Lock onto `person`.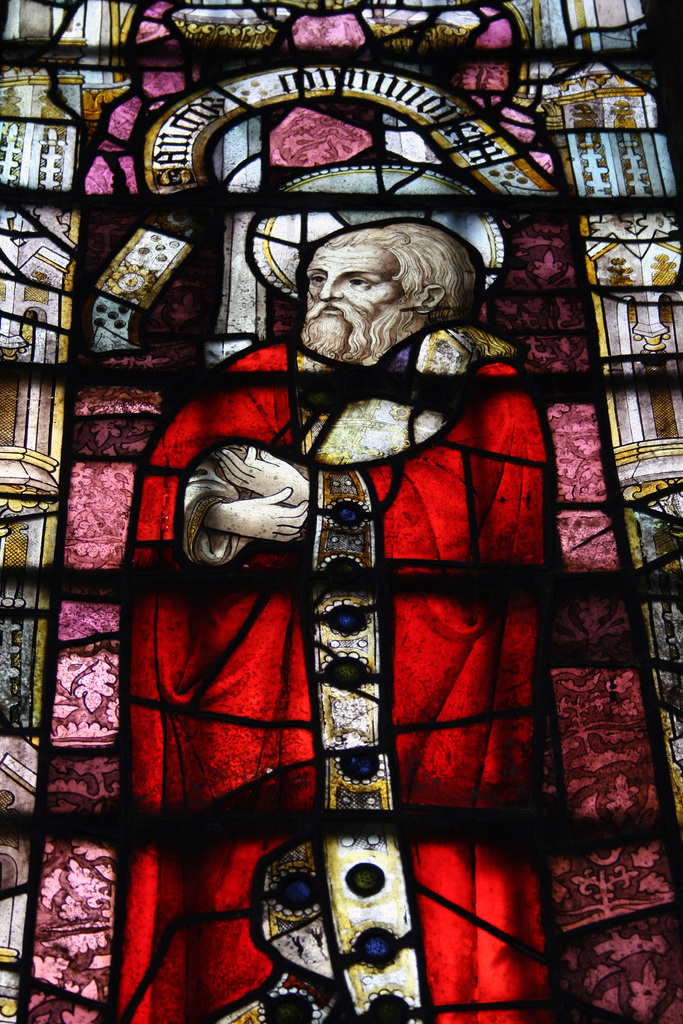
Locked: Rect(106, 218, 561, 1023).
